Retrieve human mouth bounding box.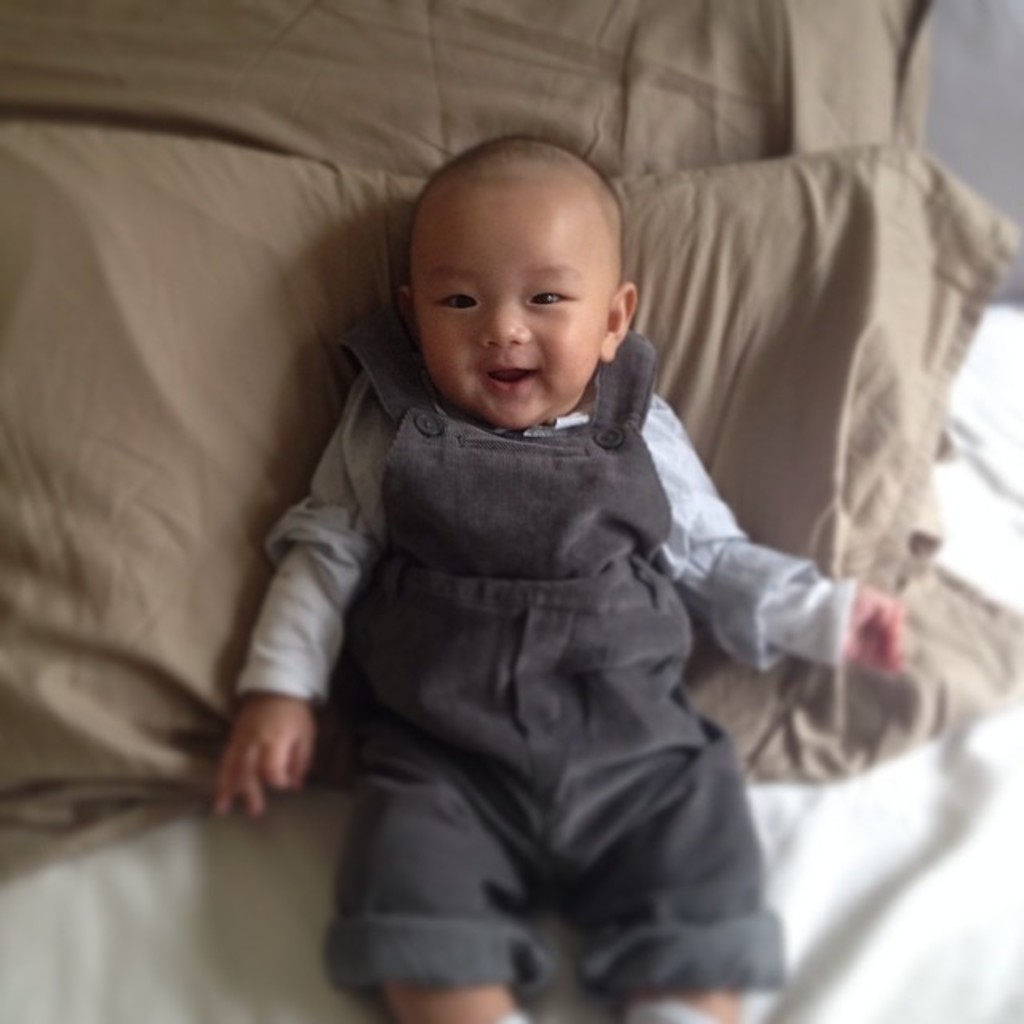
Bounding box: detection(469, 357, 546, 398).
